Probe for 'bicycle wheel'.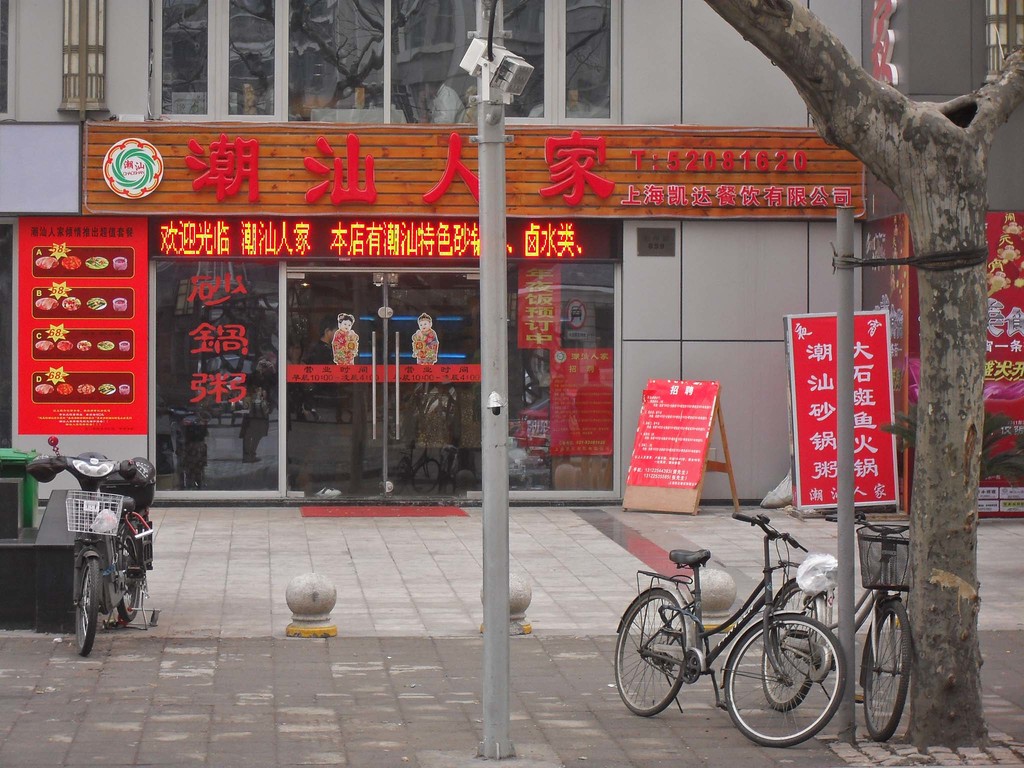
Probe result: <bbox>864, 599, 914, 739</bbox>.
